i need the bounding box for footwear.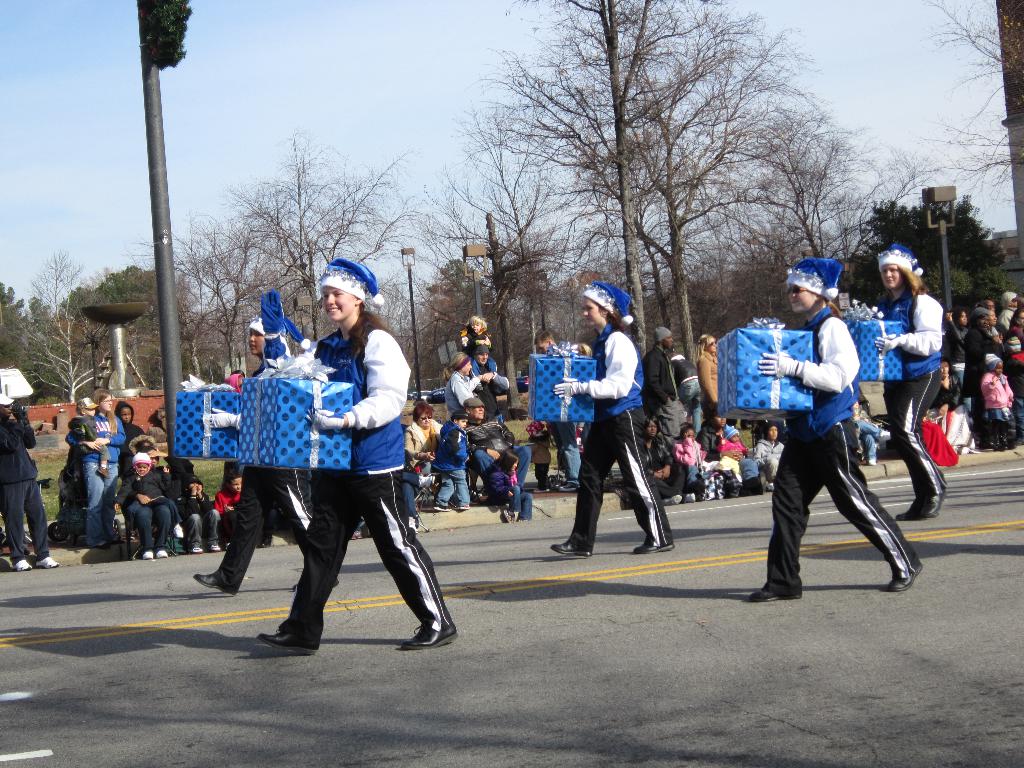
Here it is: [left=895, top=502, right=943, bottom=521].
